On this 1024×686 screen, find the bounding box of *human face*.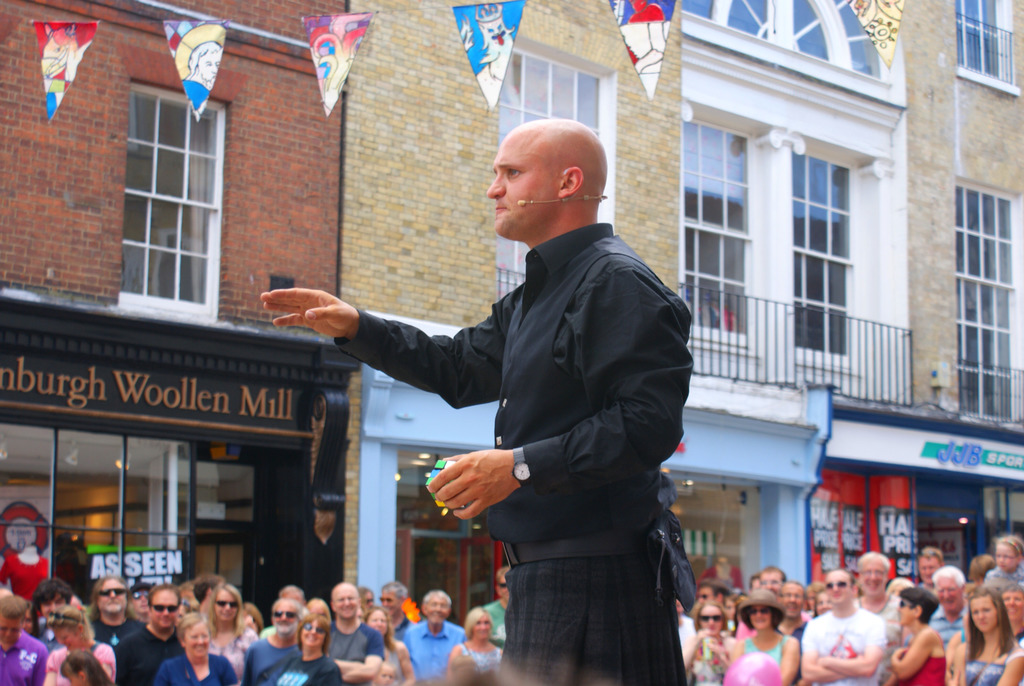
Bounding box: pyautogui.locateOnScreen(148, 590, 180, 626).
